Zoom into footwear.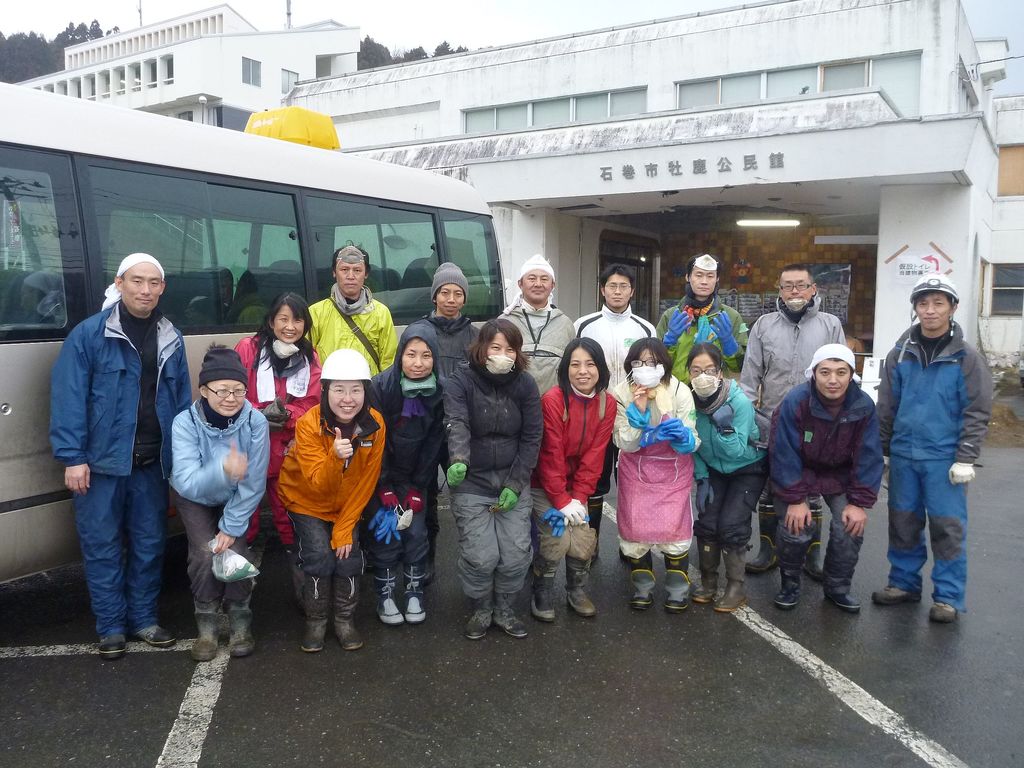
Zoom target: {"left": 95, "top": 631, "right": 129, "bottom": 661}.
